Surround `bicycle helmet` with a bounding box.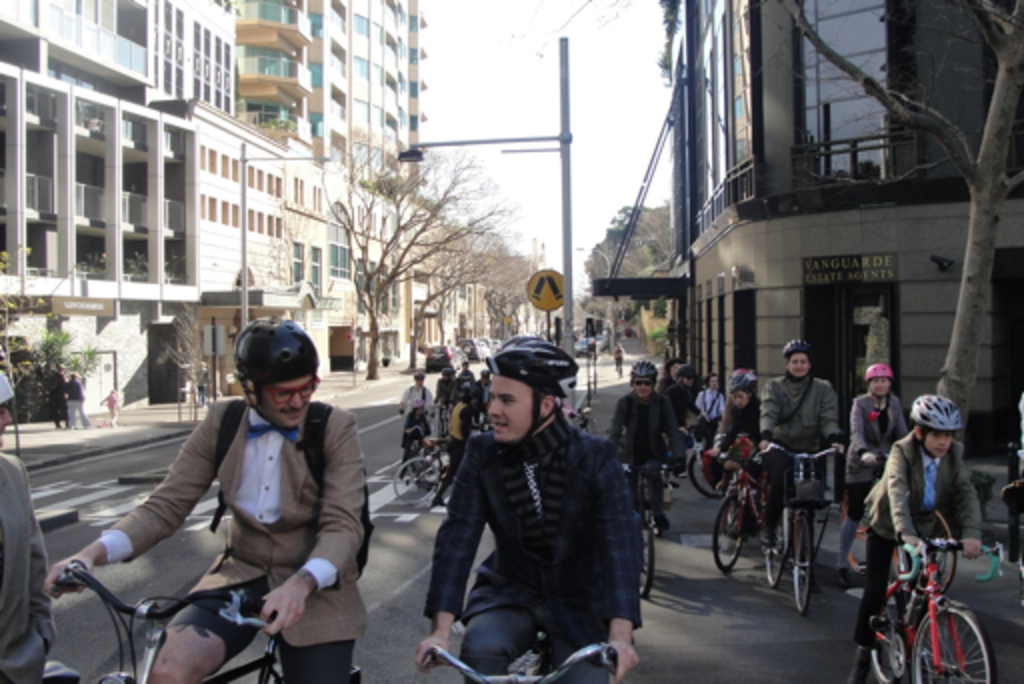
box(240, 320, 316, 412).
